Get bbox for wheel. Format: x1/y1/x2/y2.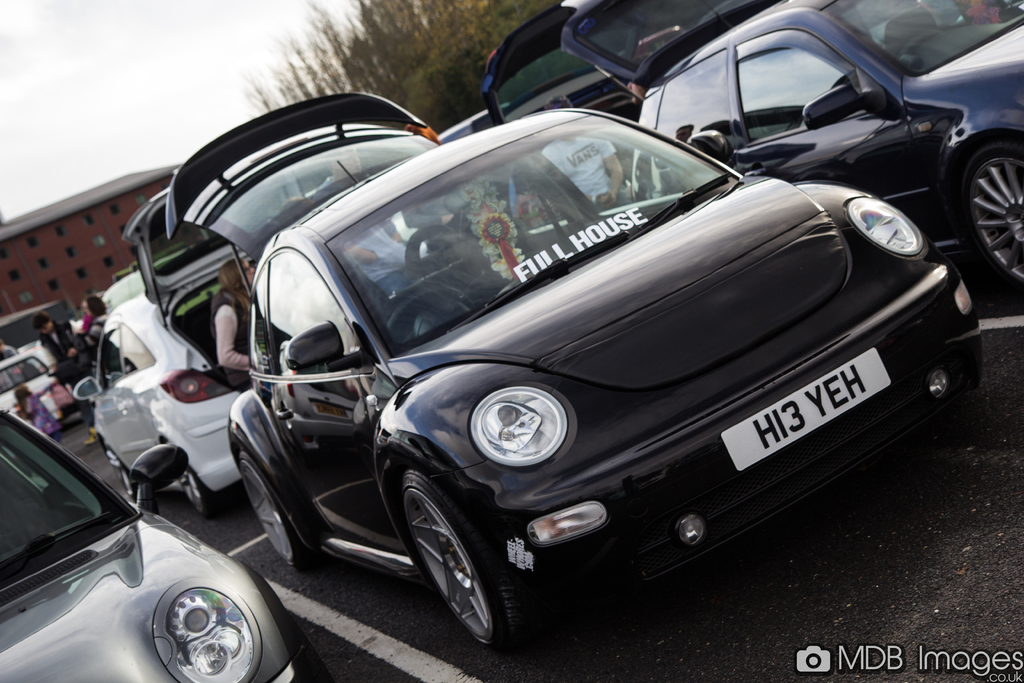
401/486/520/645.
